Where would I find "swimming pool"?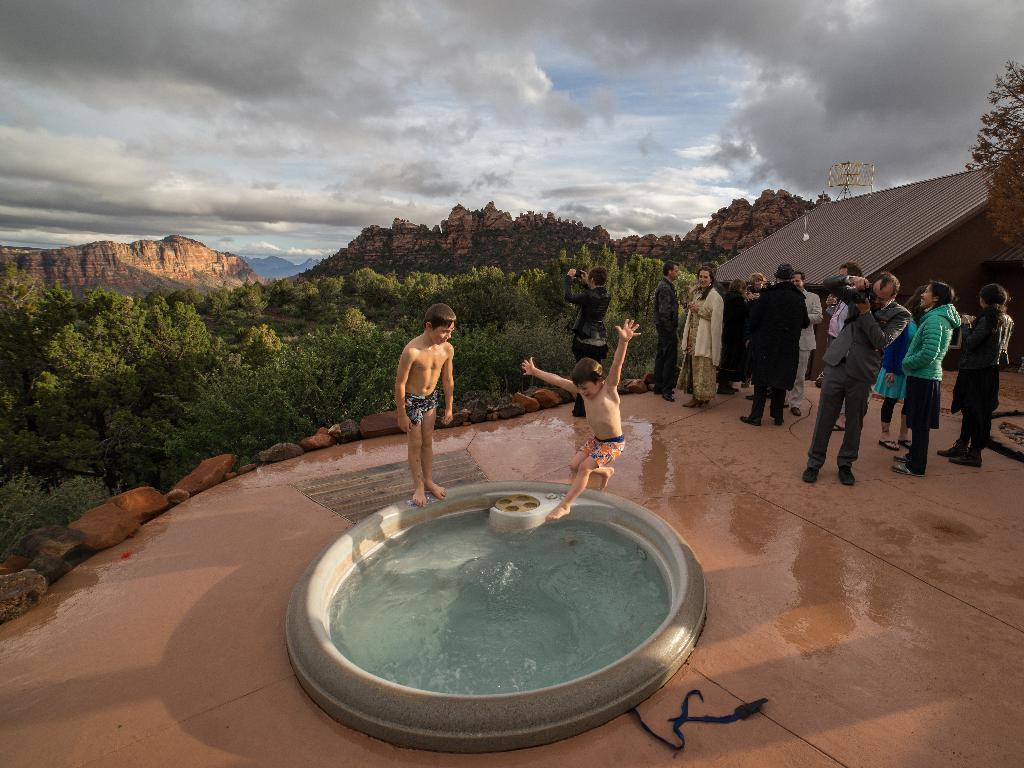
At bbox(242, 481, 728, 749).
